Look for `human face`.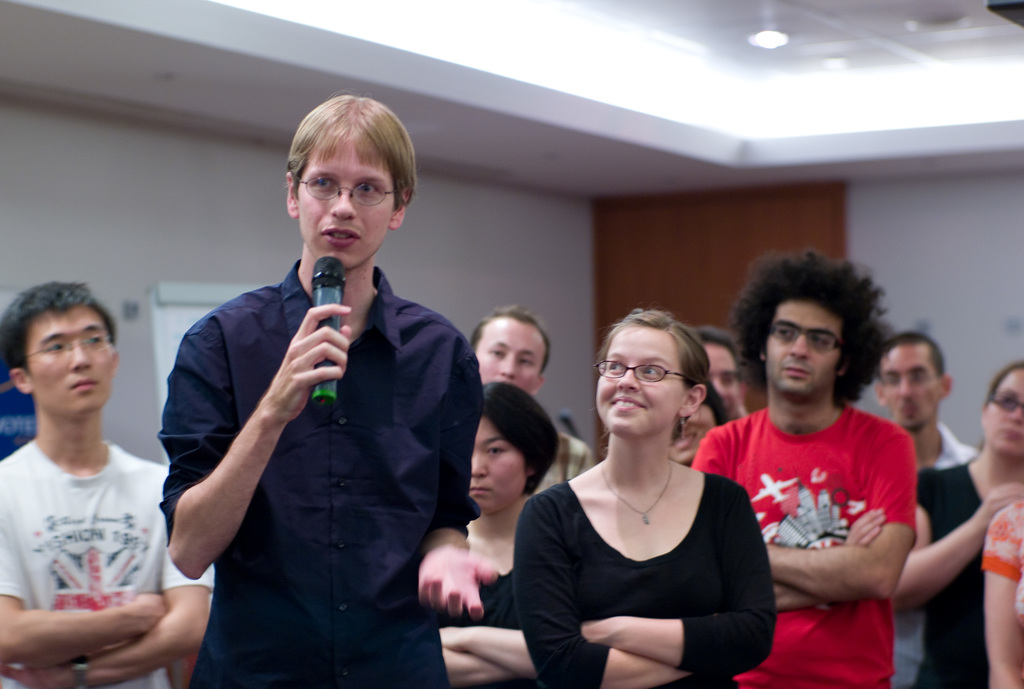
Found: (983,368,1023,458).
